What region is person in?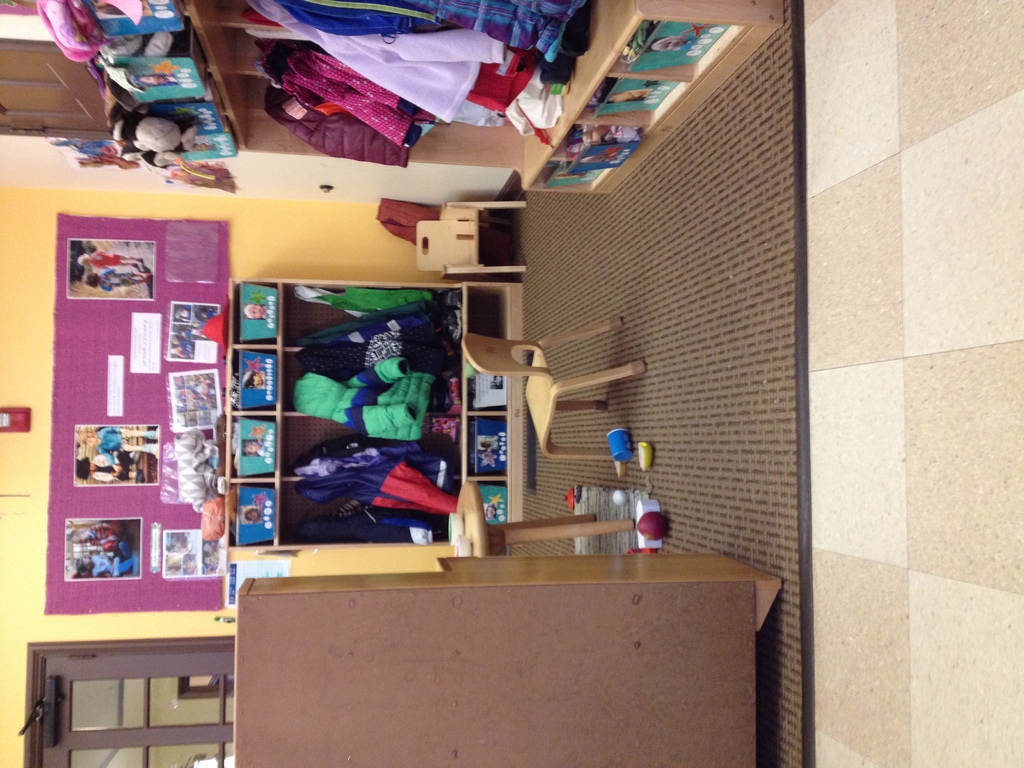
[79,268,150,298].
